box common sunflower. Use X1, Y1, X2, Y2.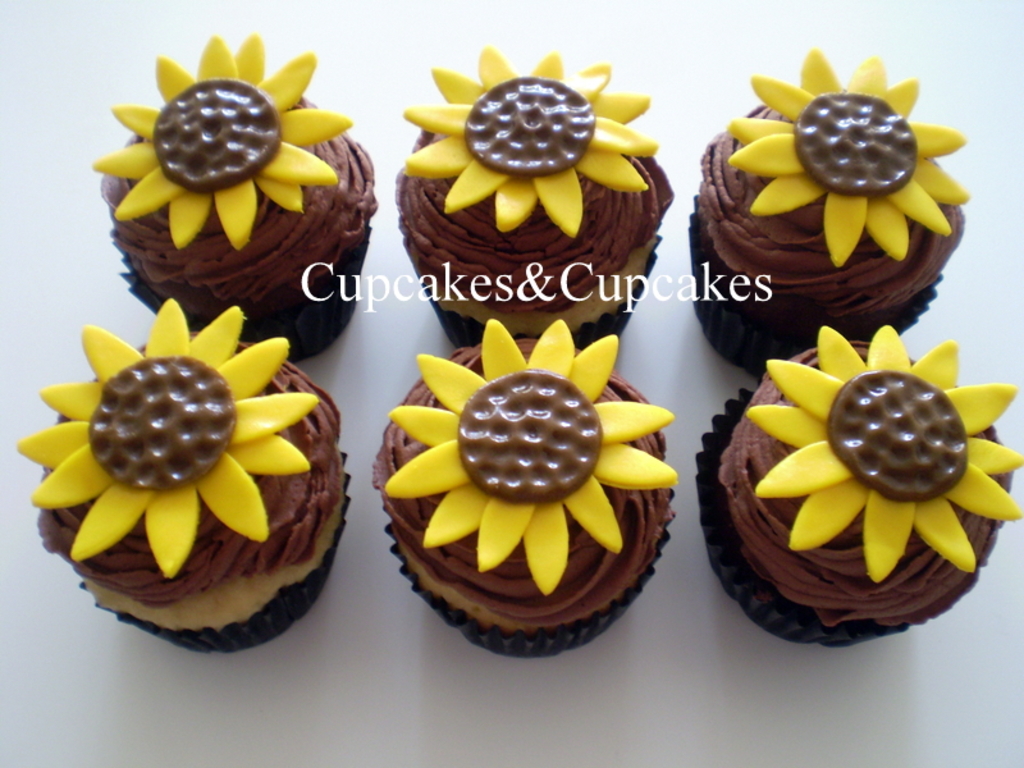
24, 289, 321, 573.
